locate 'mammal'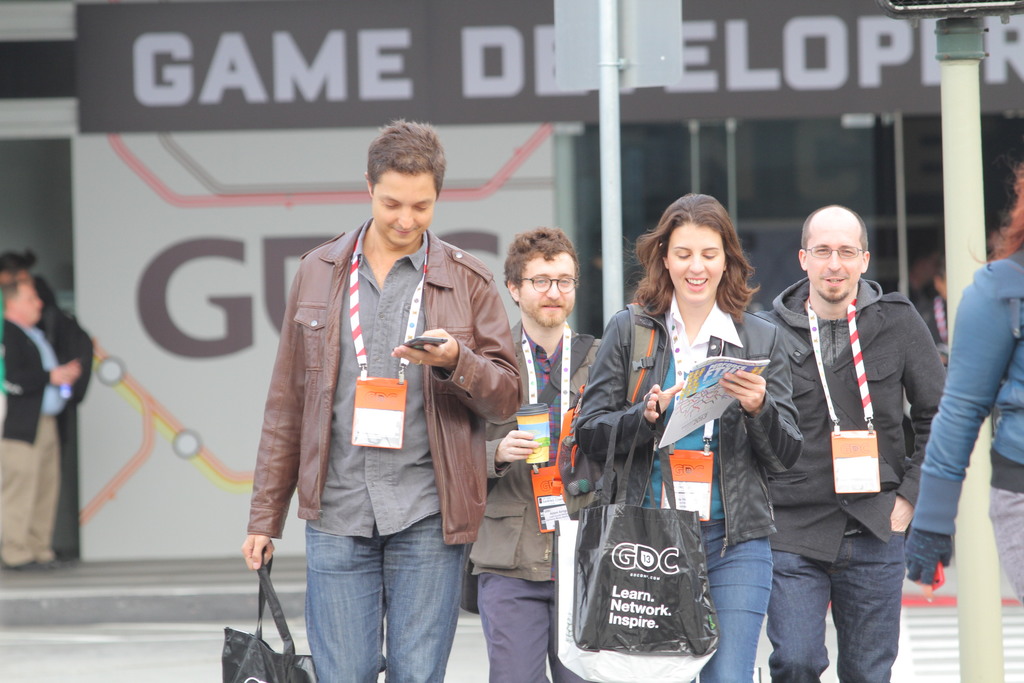
<bbox>467, 224, 609, 682</bbox>
